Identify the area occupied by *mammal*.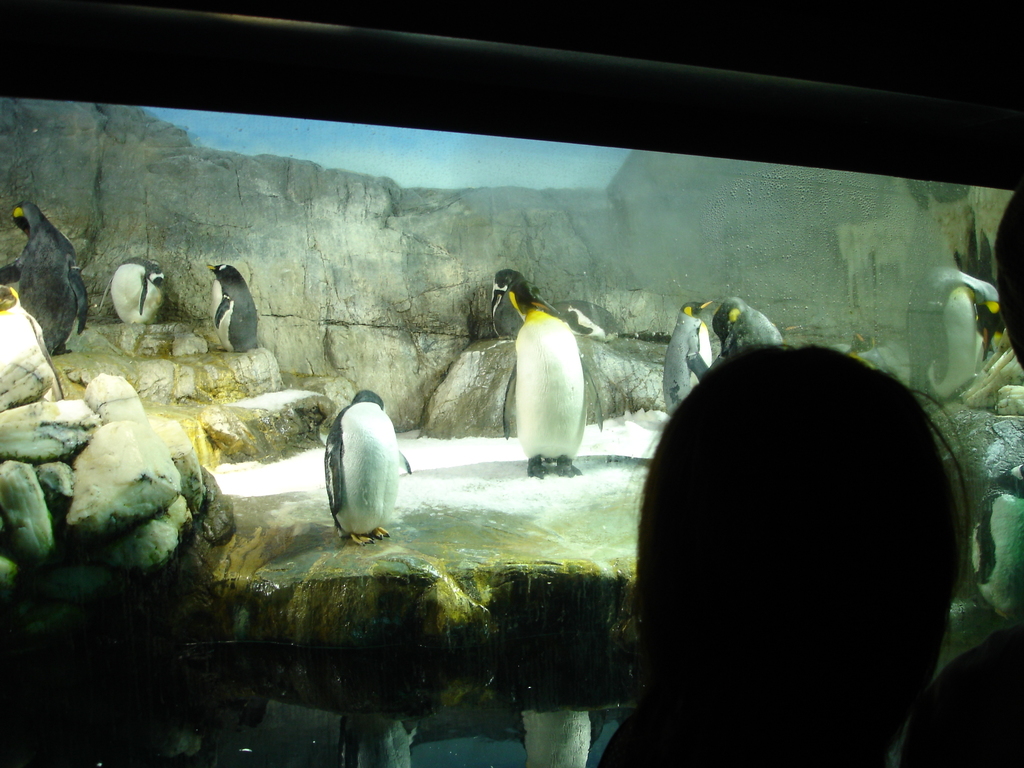
Area: [x1=0, y1=279, x2=60, y2=399].
